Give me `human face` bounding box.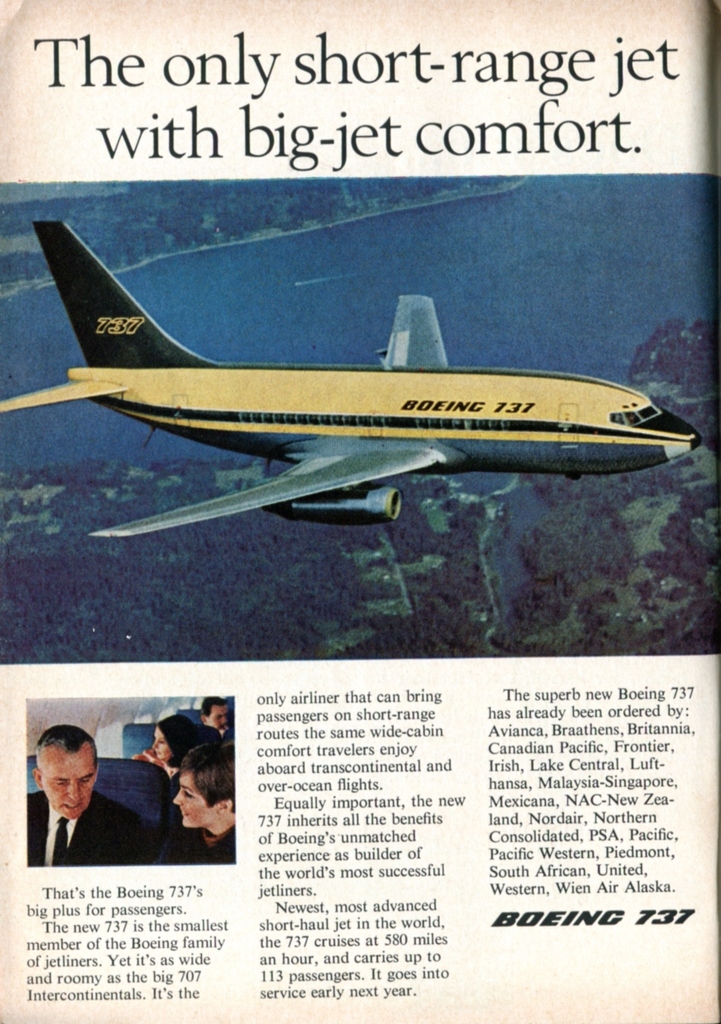
177:777:213:833.
